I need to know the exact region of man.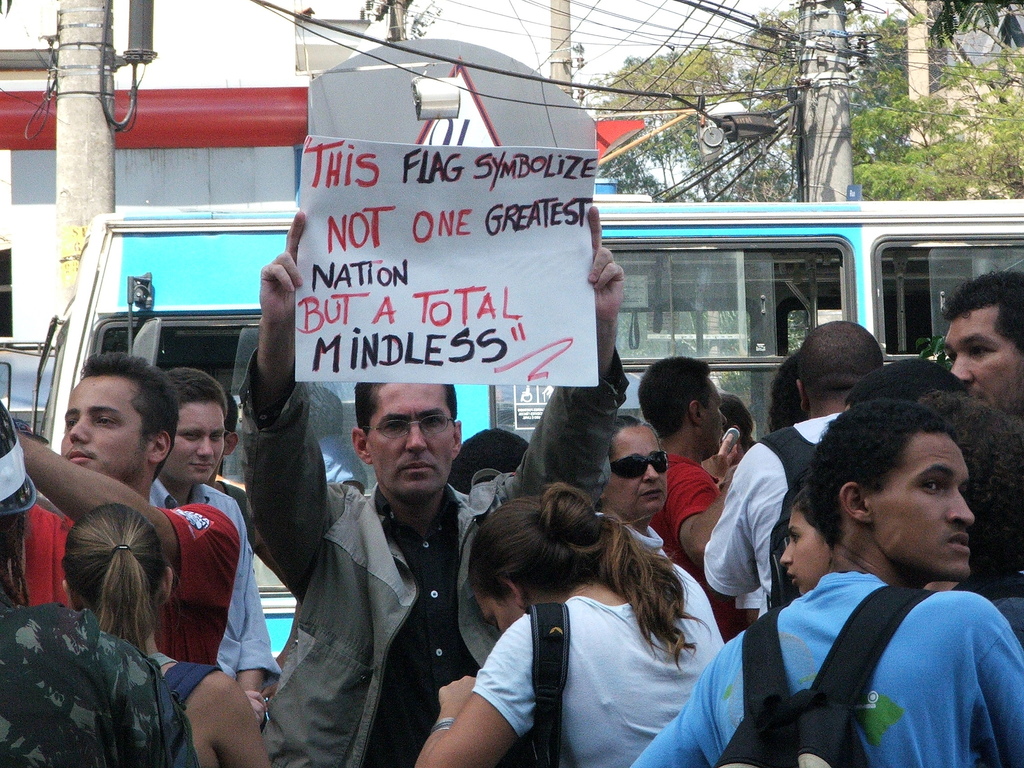
Region: 239/213/624/767.
